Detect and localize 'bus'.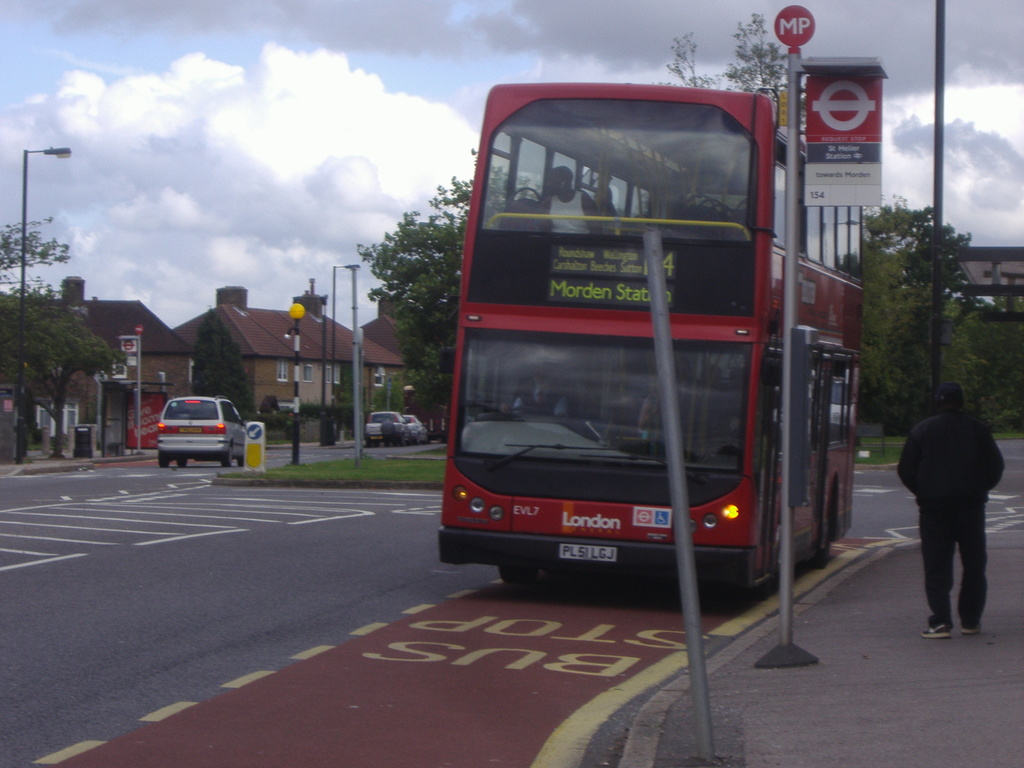
Localized at detection(439, 82, 865, 595).
